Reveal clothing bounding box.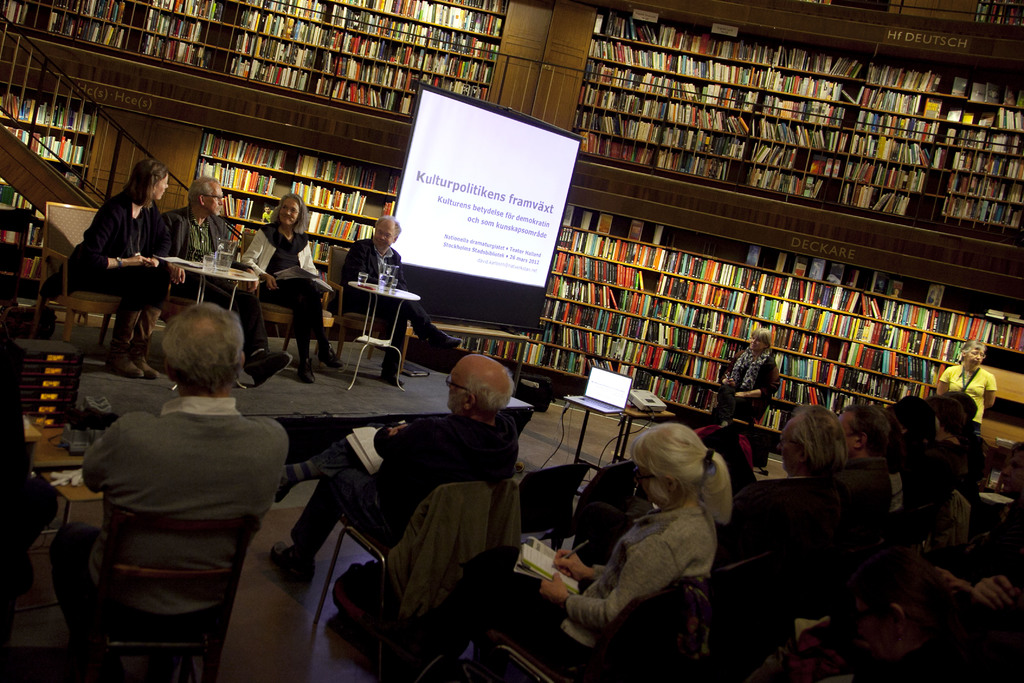
Revealed: [x1=260, y1=404, x2=547, y2=584].
